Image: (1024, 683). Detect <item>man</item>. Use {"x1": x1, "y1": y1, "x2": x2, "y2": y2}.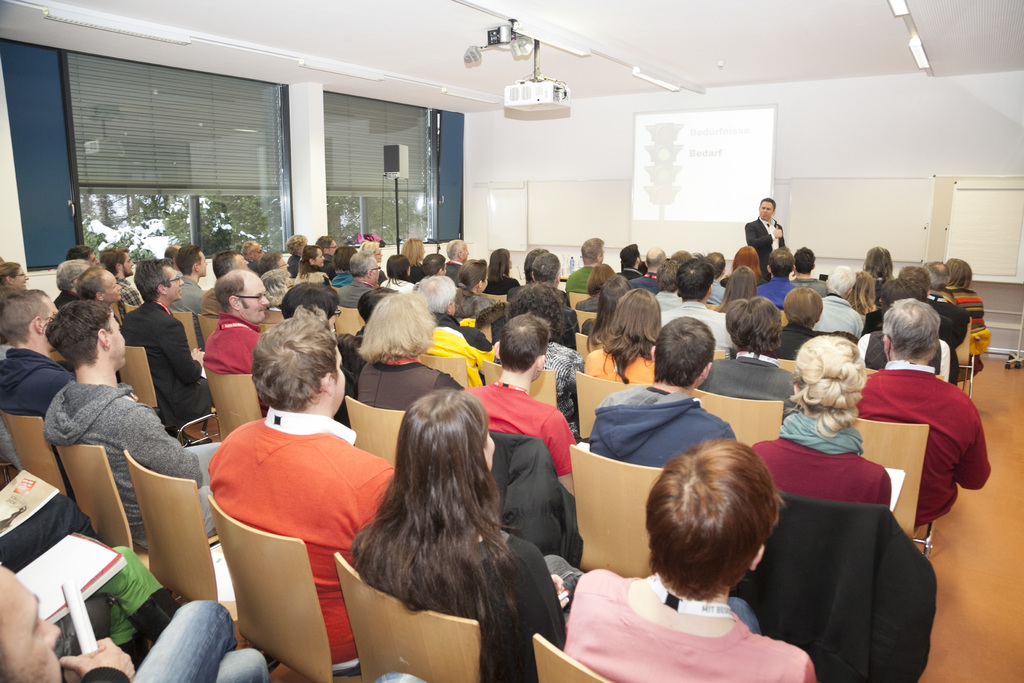
{"x1": 660, "y1": 257, "x2": 729, "y2": 357}.
